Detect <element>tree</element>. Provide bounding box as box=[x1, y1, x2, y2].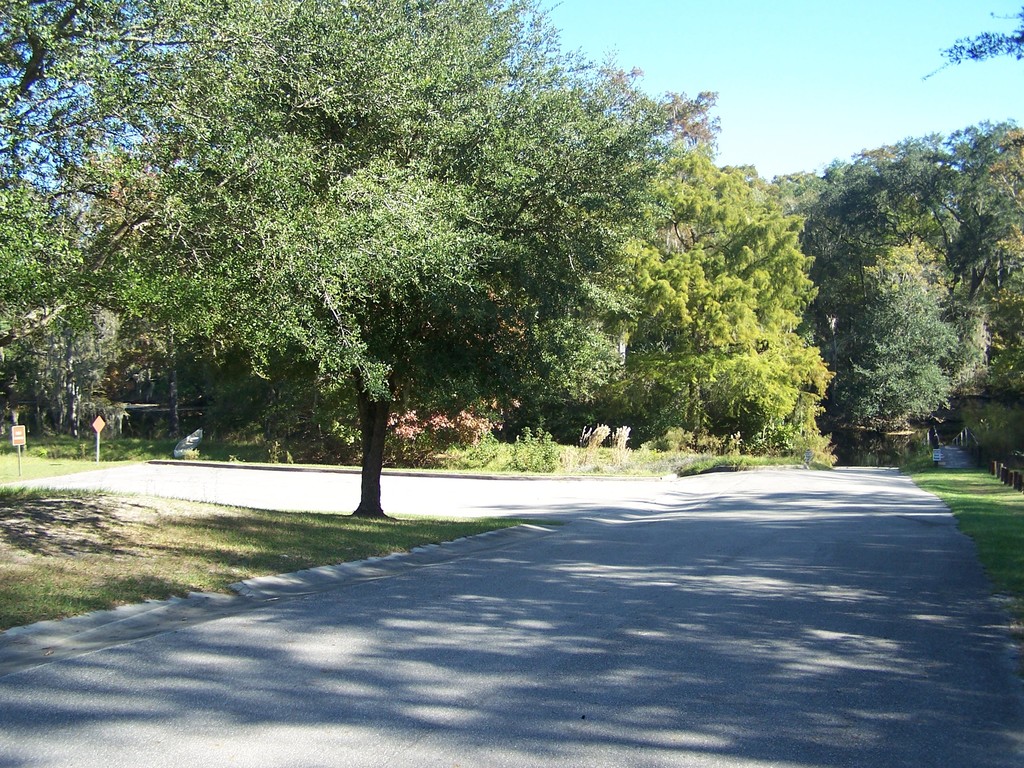
box=[0, 0, 298, 414].
